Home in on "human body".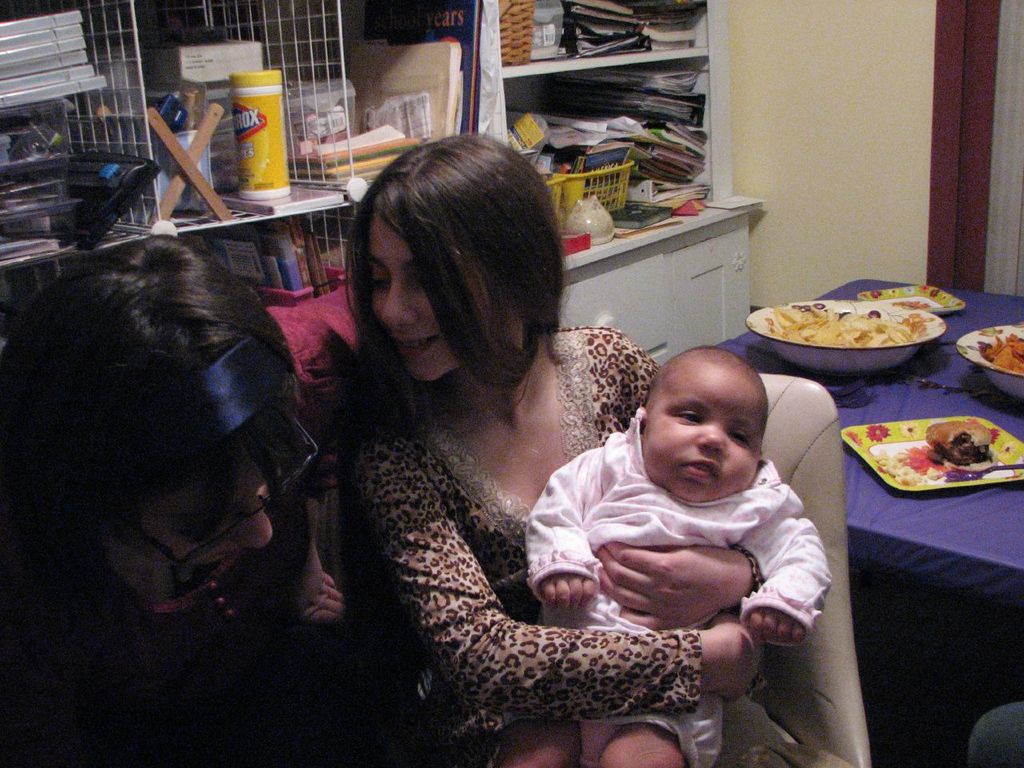
Homed in at <region>1, 232, 346, 767</region>.
